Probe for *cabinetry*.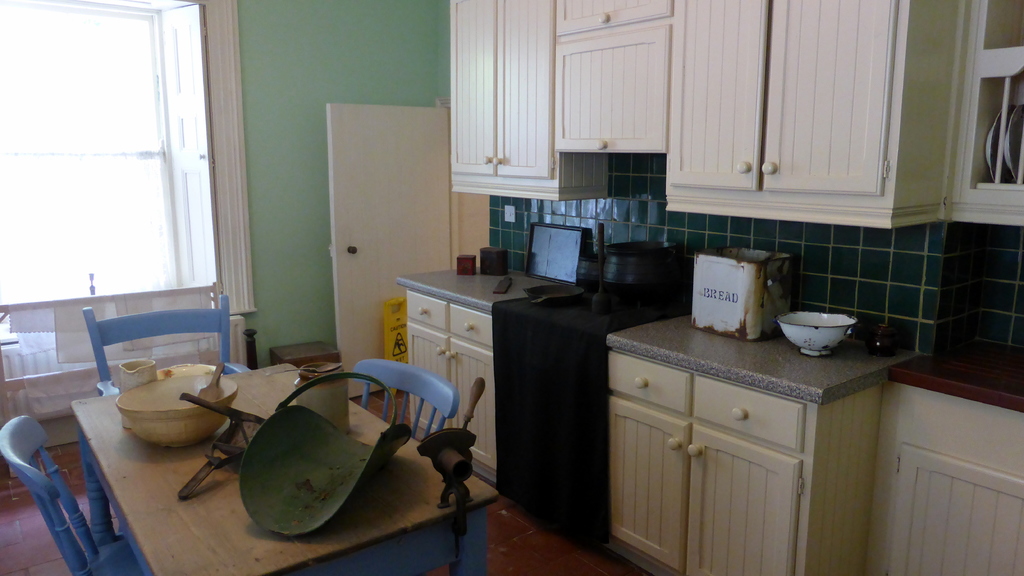
Probe result: (541,0,671,167).
